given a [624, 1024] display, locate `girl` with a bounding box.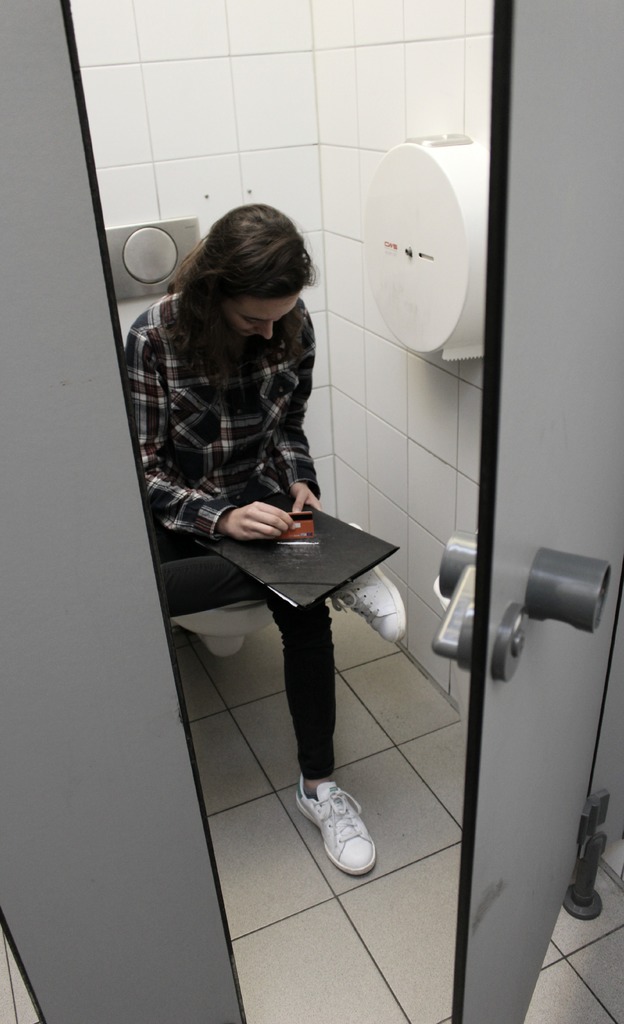
Located: [x1=124, y1=205, x2=407, y2=876].
